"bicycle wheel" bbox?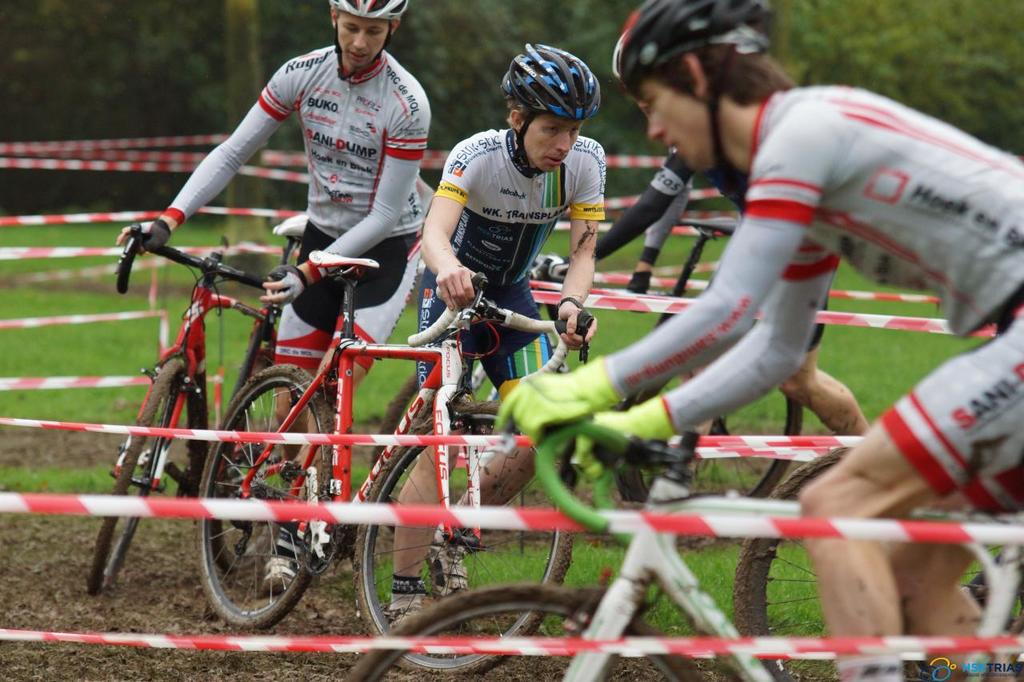
l=734, t=437, r=1023, b=681
